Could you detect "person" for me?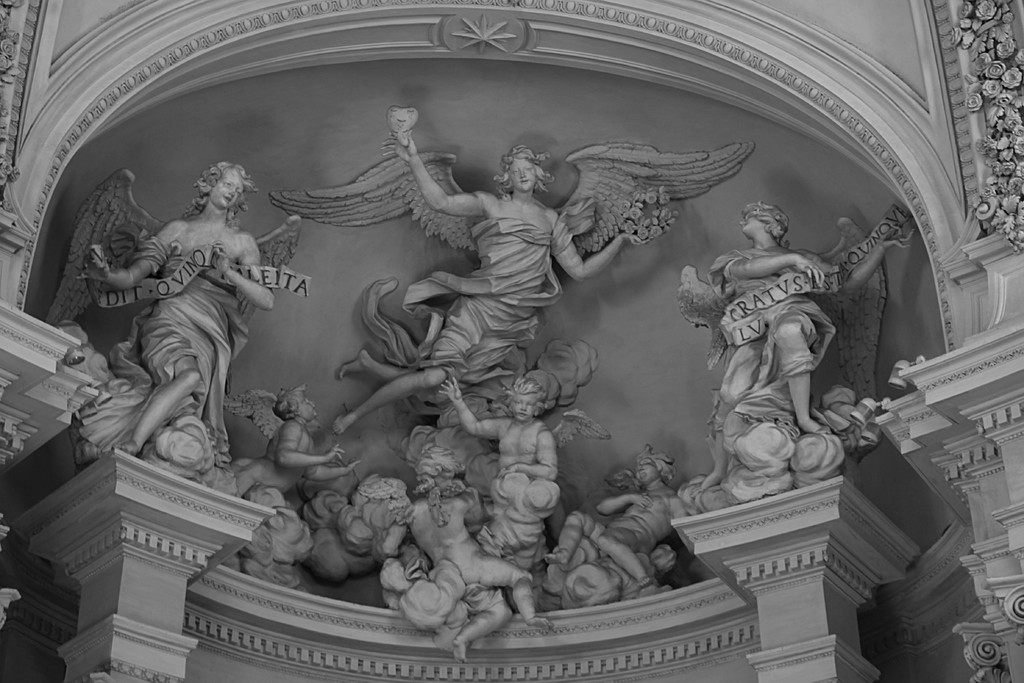
Detection result: x1=380, y1=436, x2=552, y2=658.
